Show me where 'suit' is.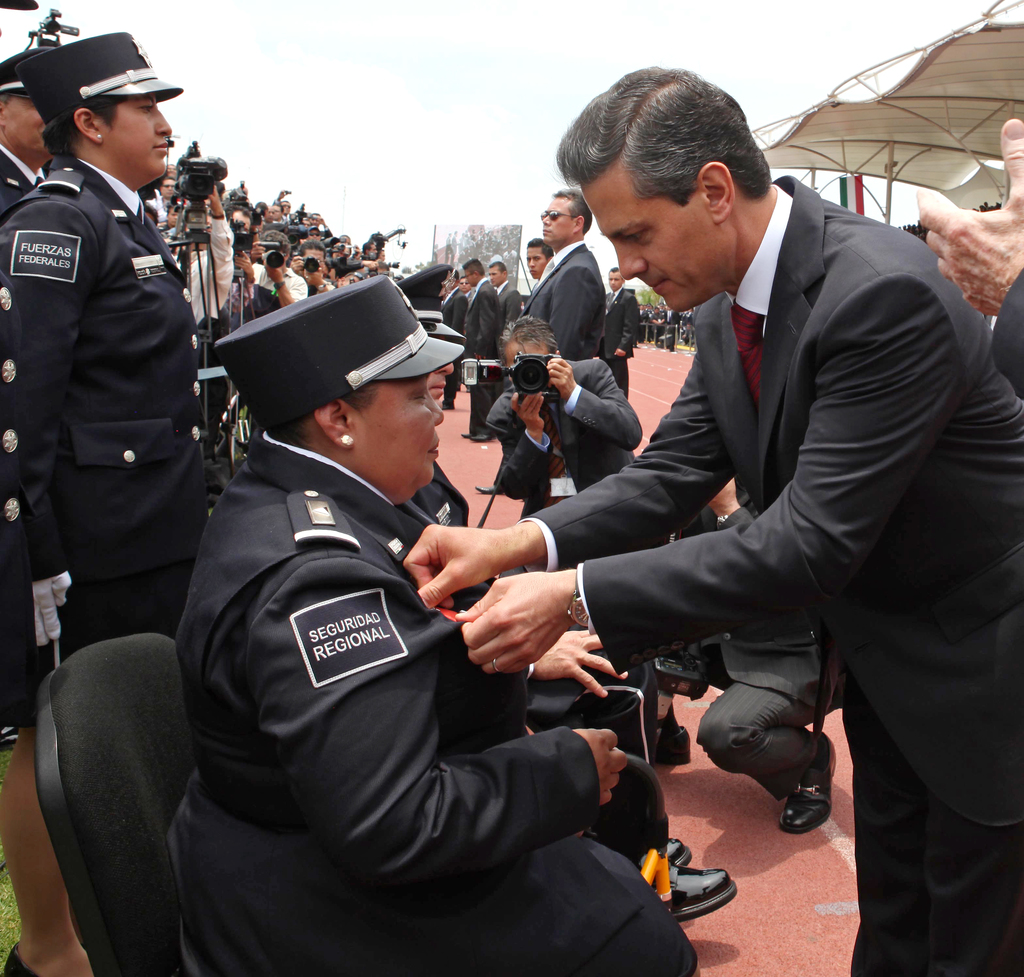
'suit' is at rect(603, 288, 636, 395).
